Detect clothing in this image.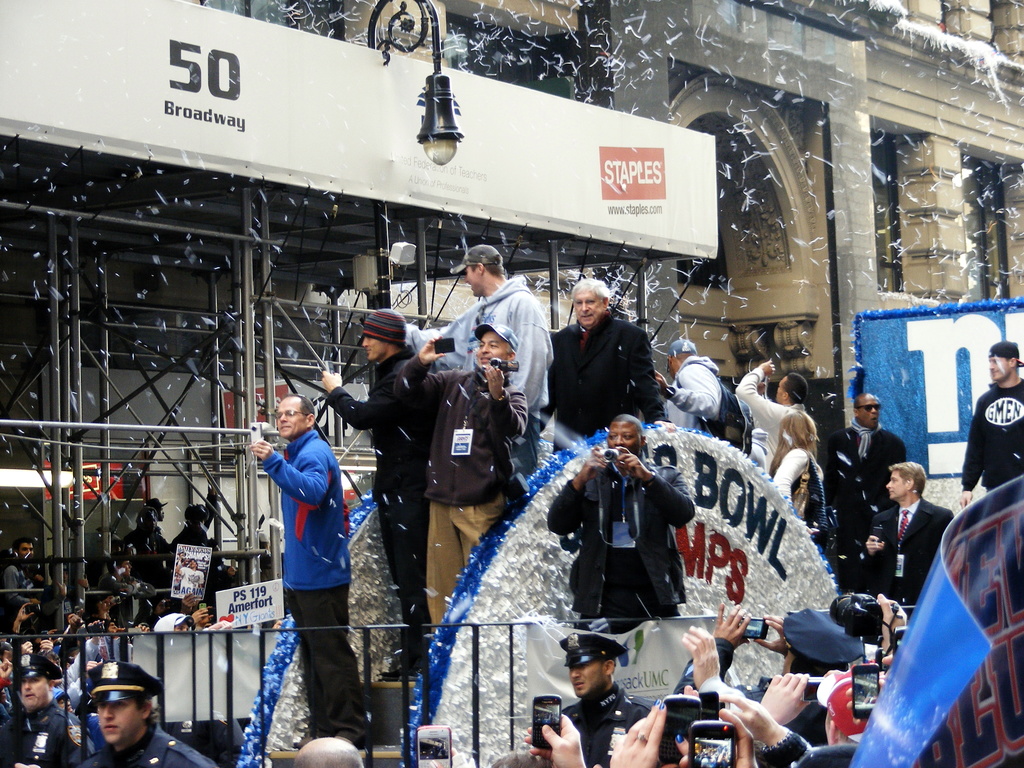
Detection: crop(122, 527, 174, 590).
